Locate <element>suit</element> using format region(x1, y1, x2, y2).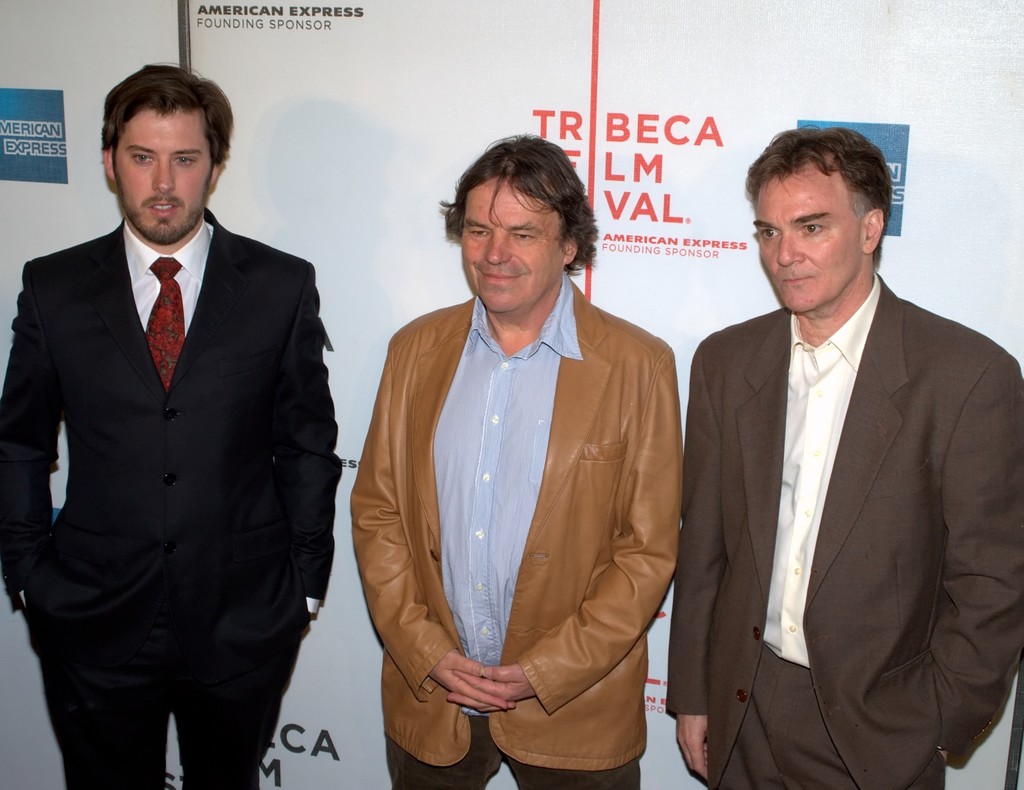
region(19, 49, 340, 789).
